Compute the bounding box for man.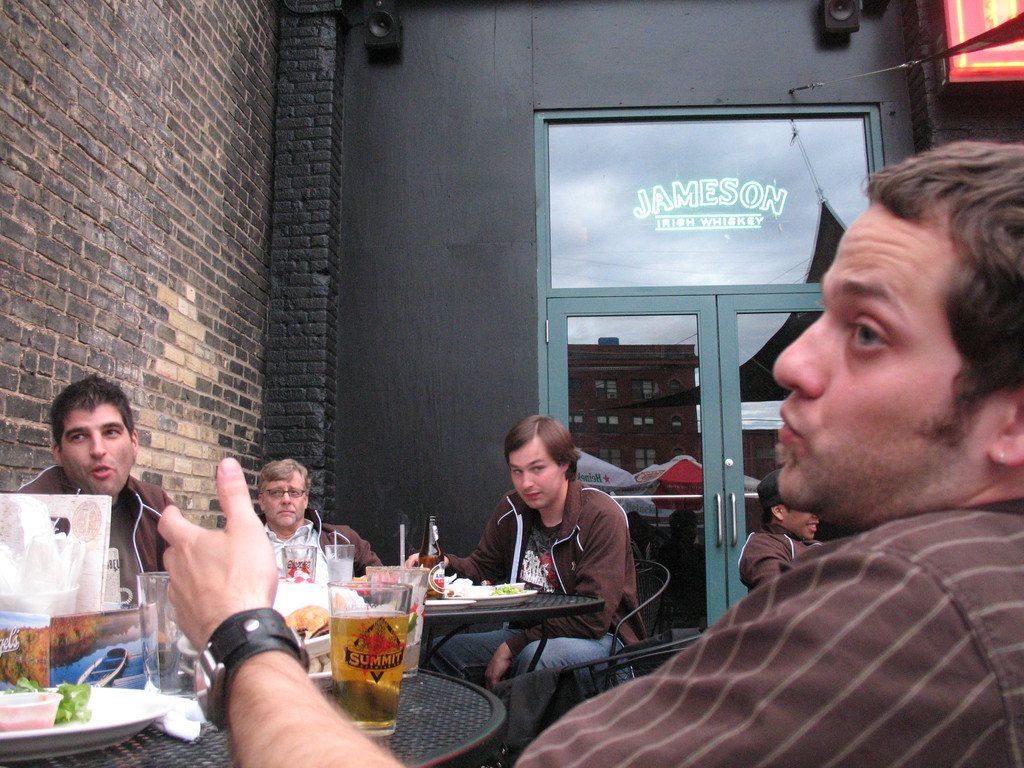
bbox(255, 460, 385, 580).
